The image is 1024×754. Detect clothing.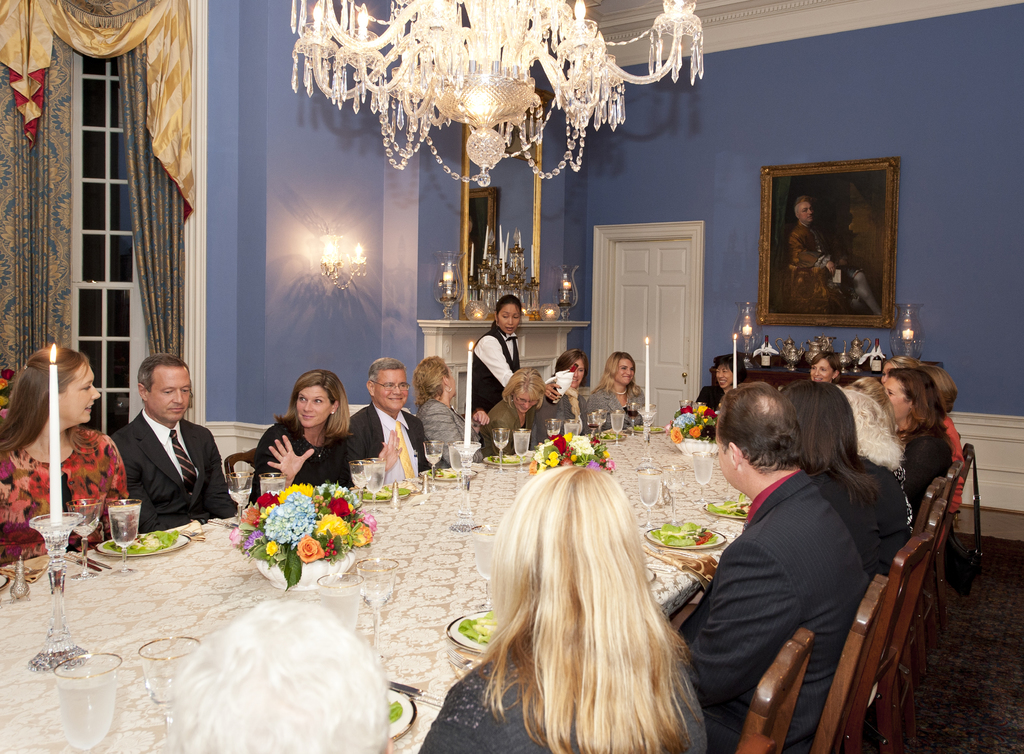
Detection: 691/379/727/437.
